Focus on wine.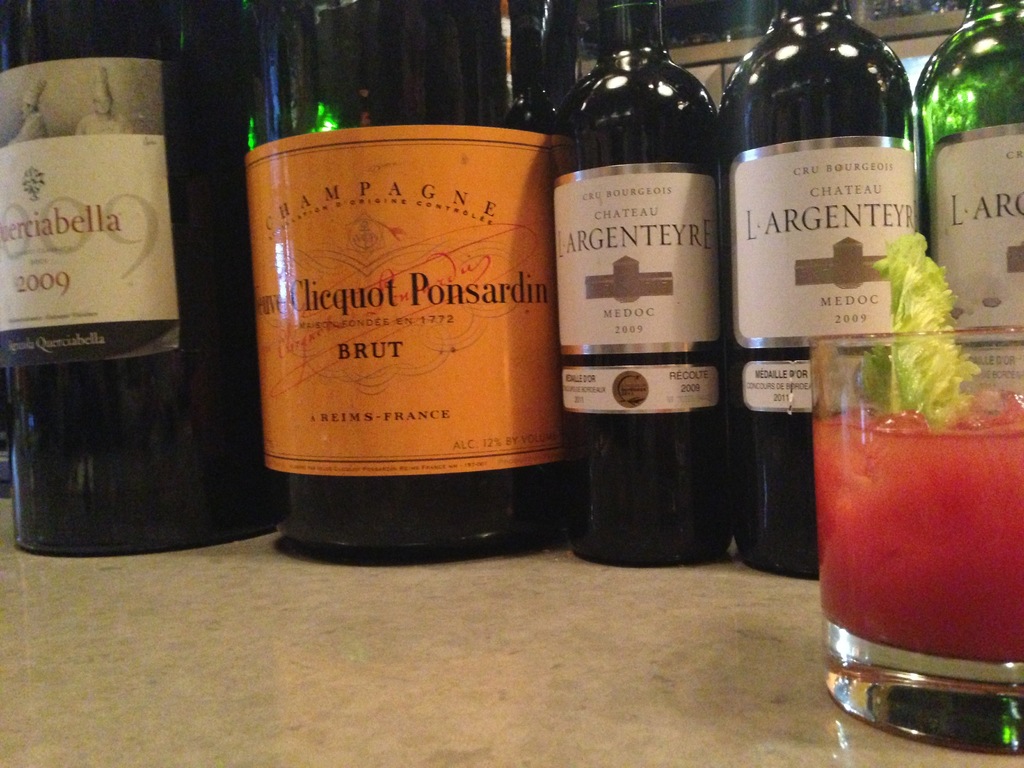
Focused at <region>562, 0, 735, 569</region>.
